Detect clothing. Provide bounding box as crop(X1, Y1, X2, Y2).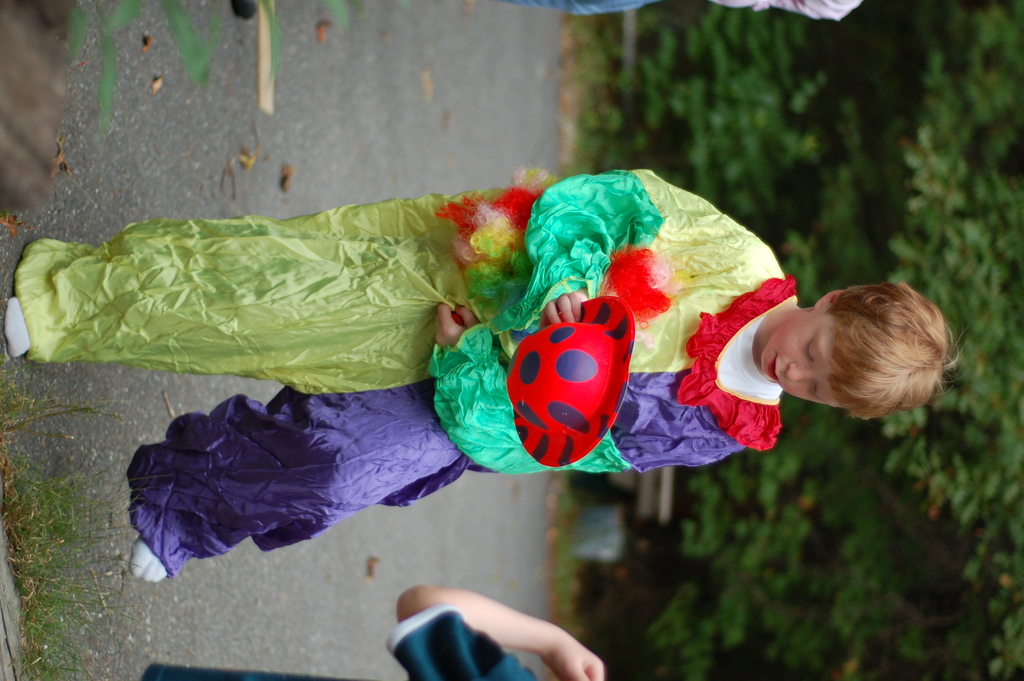
crop(20, 166, 800, 575).
